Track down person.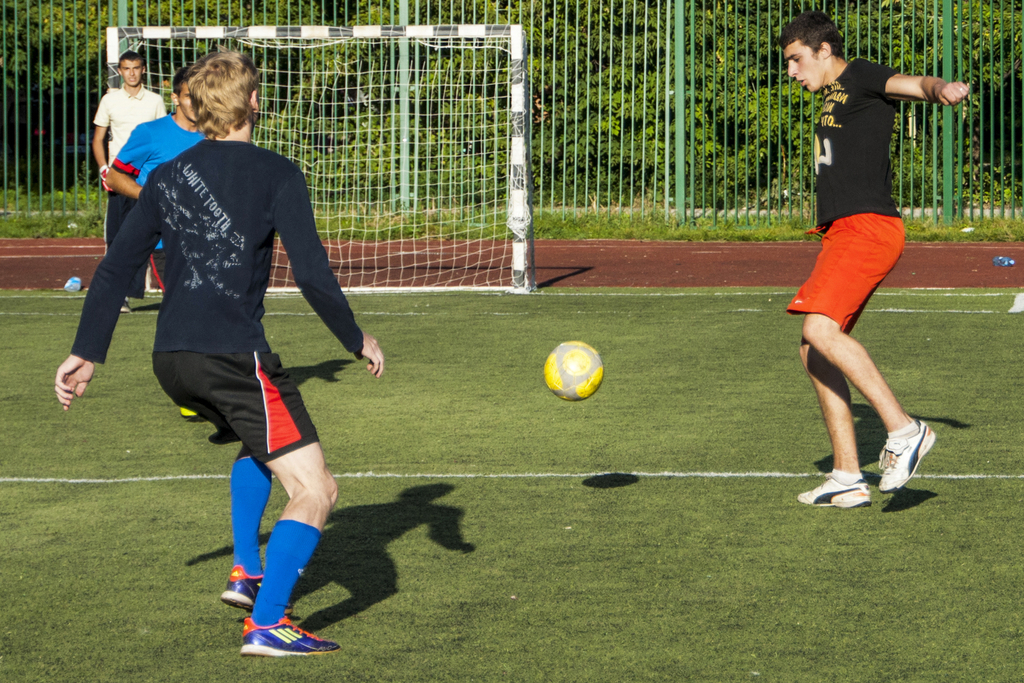
Tracked to box=[763, 3, 977, 522].
